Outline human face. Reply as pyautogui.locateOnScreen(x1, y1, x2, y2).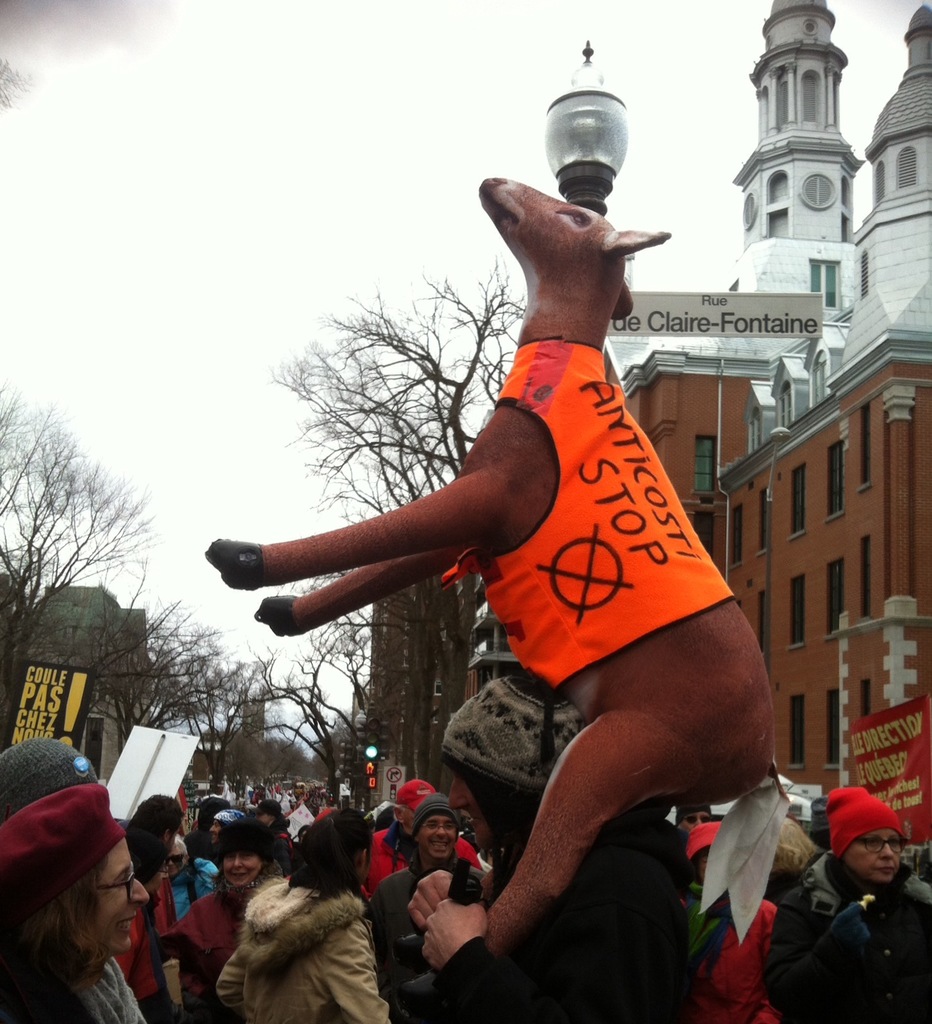
pyautogui.locateOnScreen(413, 813, 454, 865).
